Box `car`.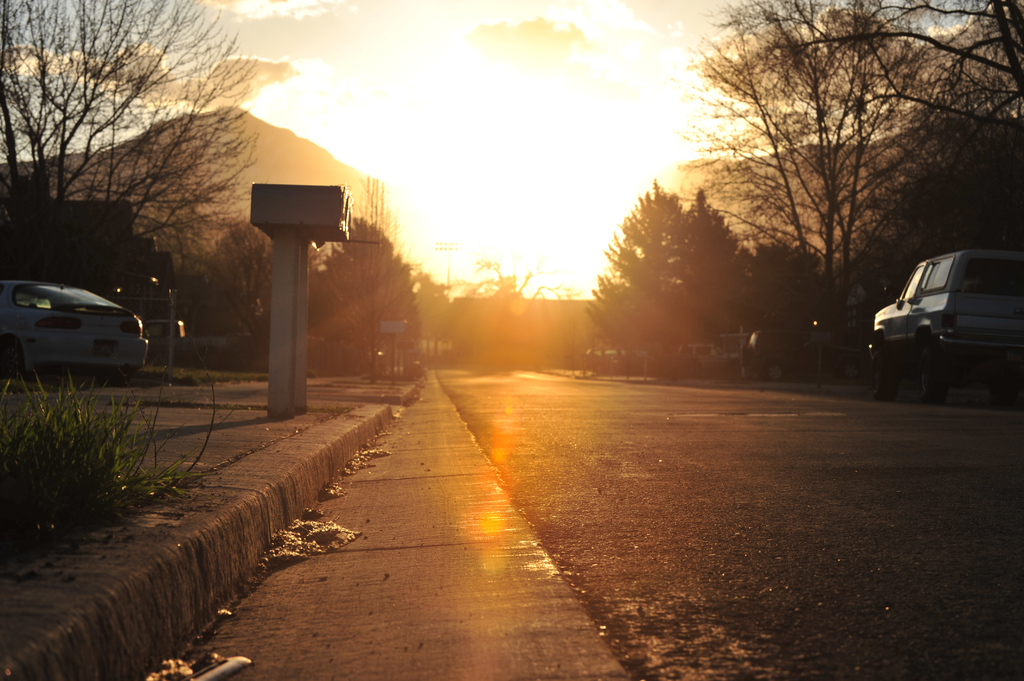
crop(870, 247, 1023, 402).
